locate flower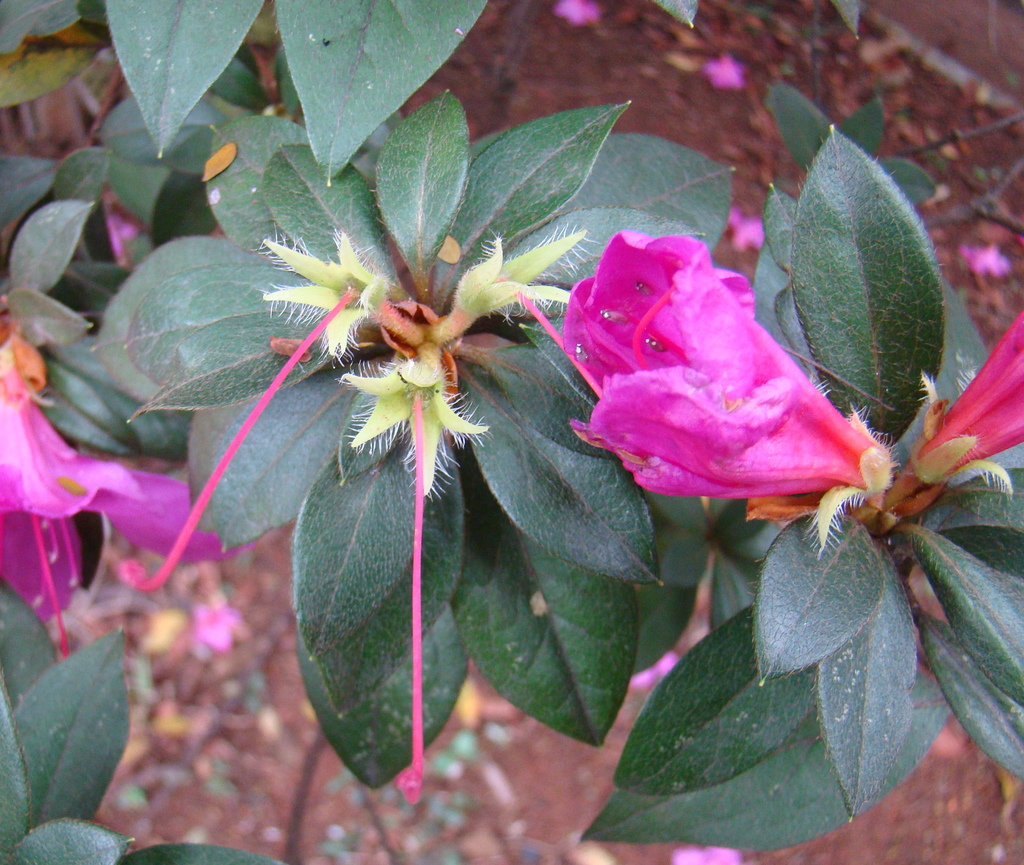
x1=0, y1=290, x2=227, y2=665
